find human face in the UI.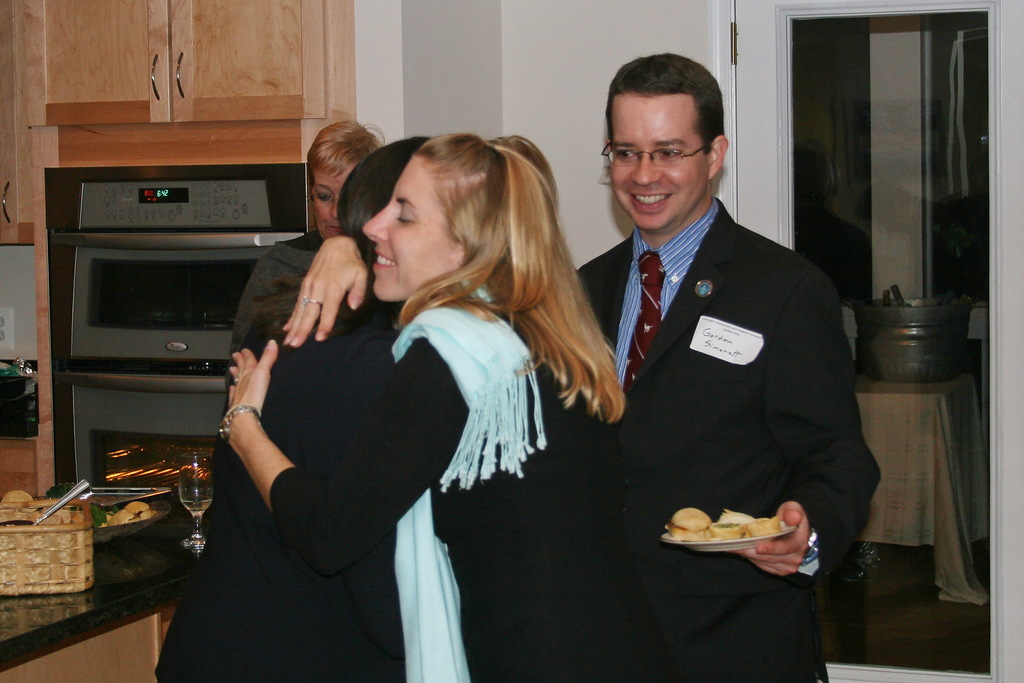
UI element at (left=364, top=153, right=468, bottom=299).
